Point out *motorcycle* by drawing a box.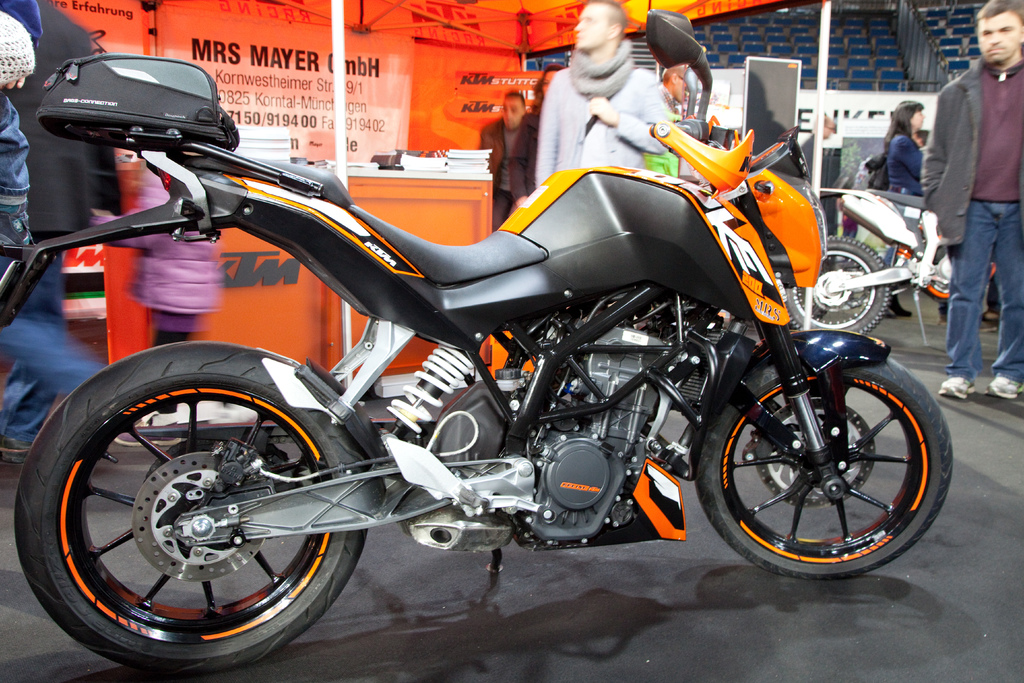
789/185/994/335.
